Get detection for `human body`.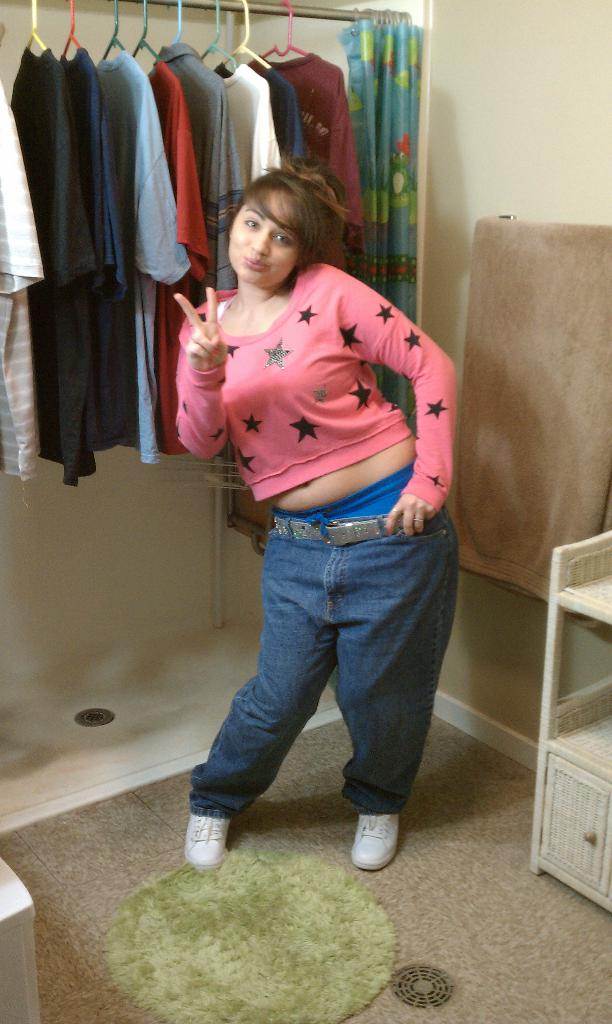
Detection: [left=157, top=148, right=459, bottom=904].
